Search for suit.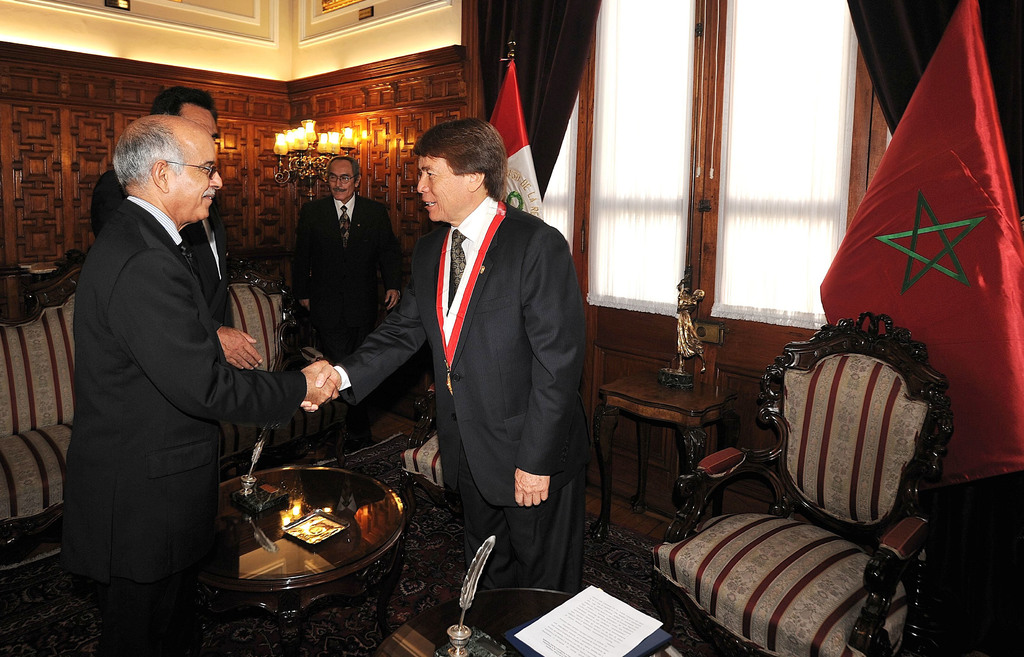
Found at 296/194/408/363.
